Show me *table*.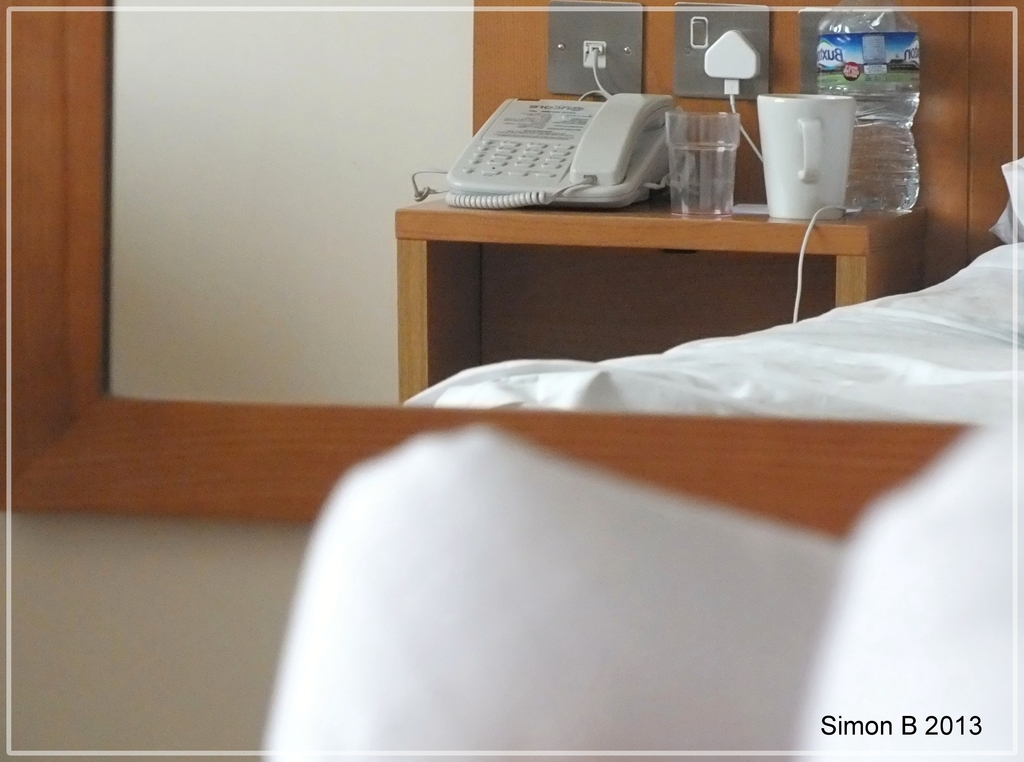
*table* is here: bbox=[393, 174, 920, 412].
